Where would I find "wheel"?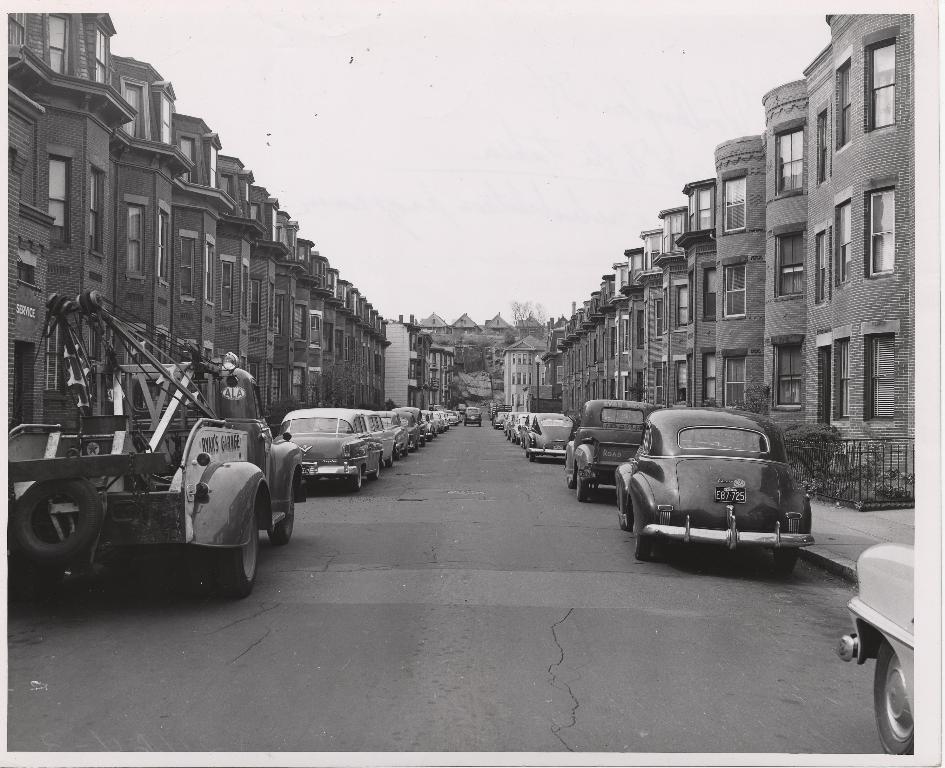
At locate(16, 480, 95, 578).
